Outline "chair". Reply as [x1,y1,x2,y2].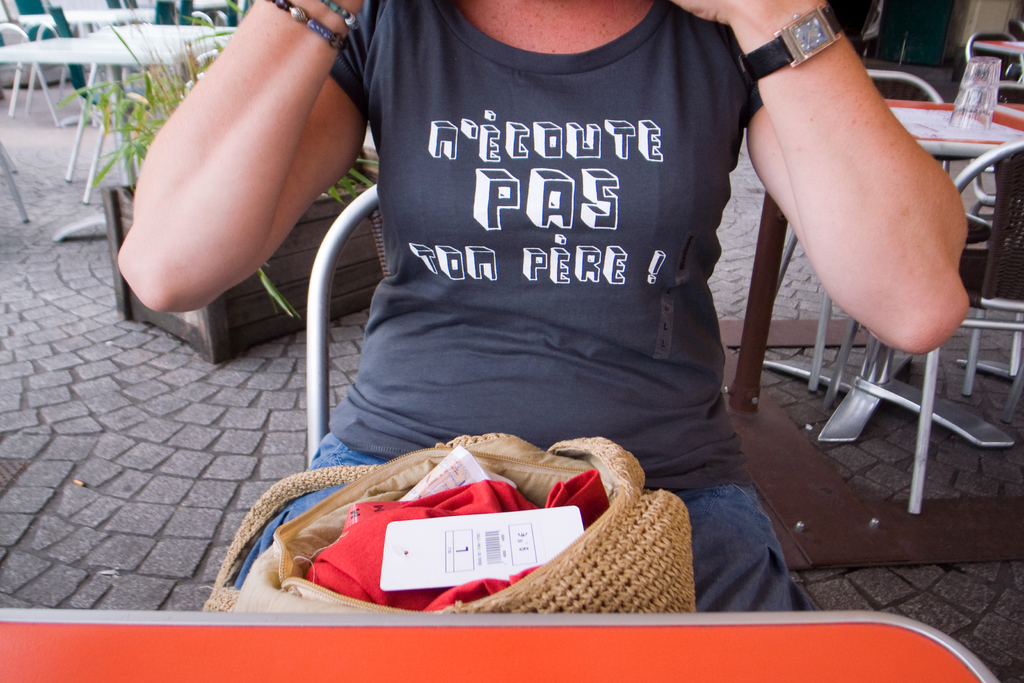
[959,80,1023,389].
